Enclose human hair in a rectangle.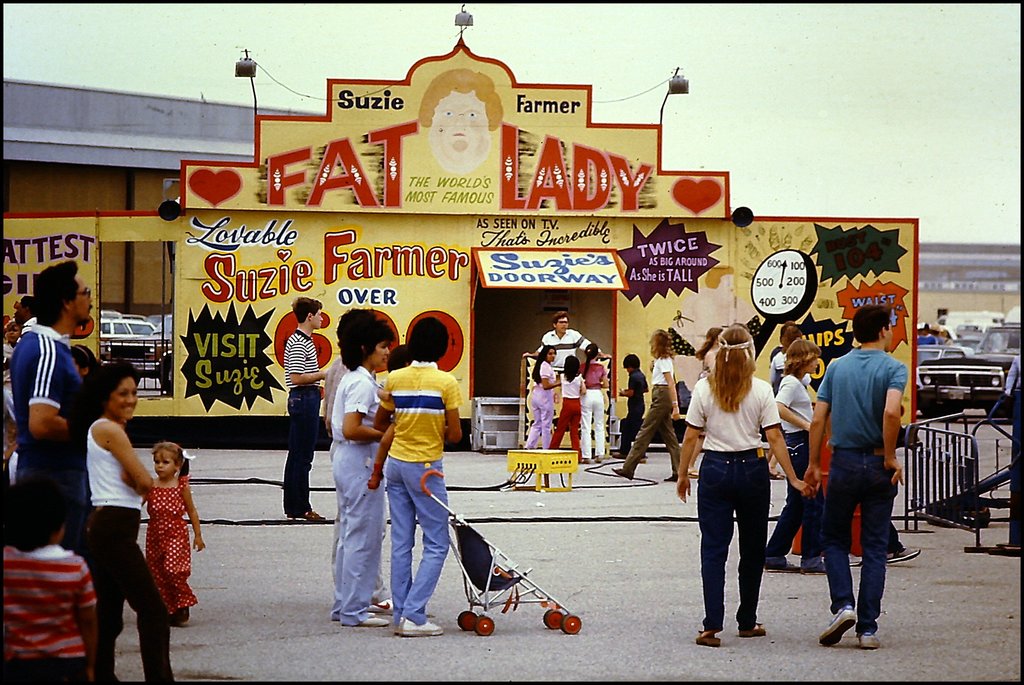
(x1=556, y1=310, x2=566, y2=325).
